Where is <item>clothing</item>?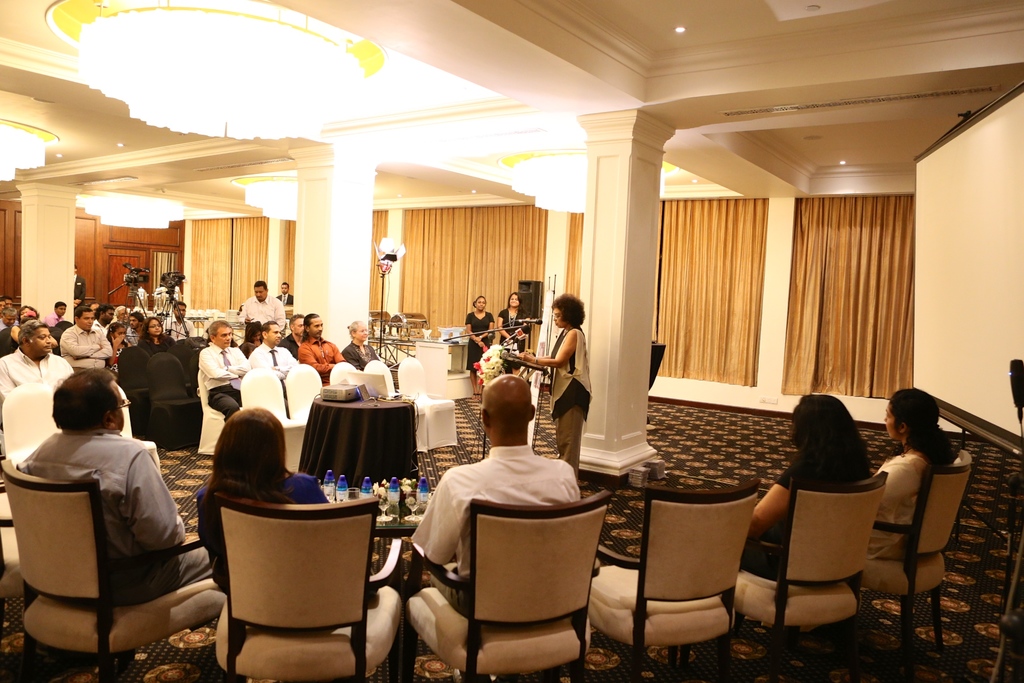
[x1=243, y1=334, x2=307, y2=375].
